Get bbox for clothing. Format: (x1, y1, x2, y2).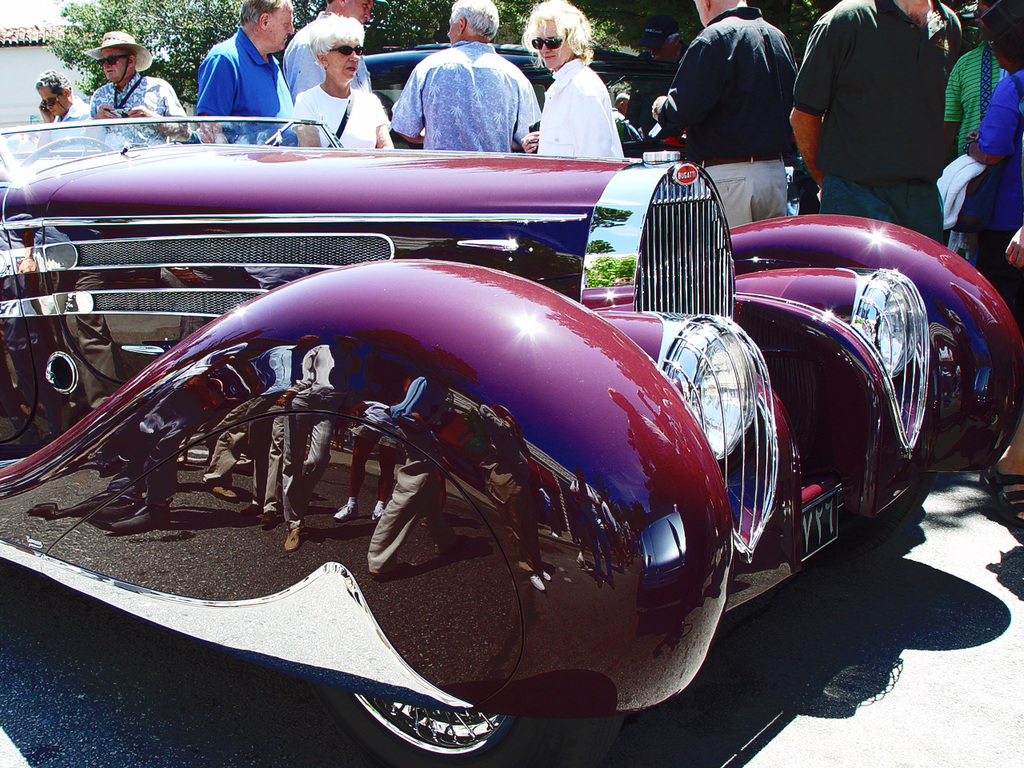
(787, 0, 971, 254).
